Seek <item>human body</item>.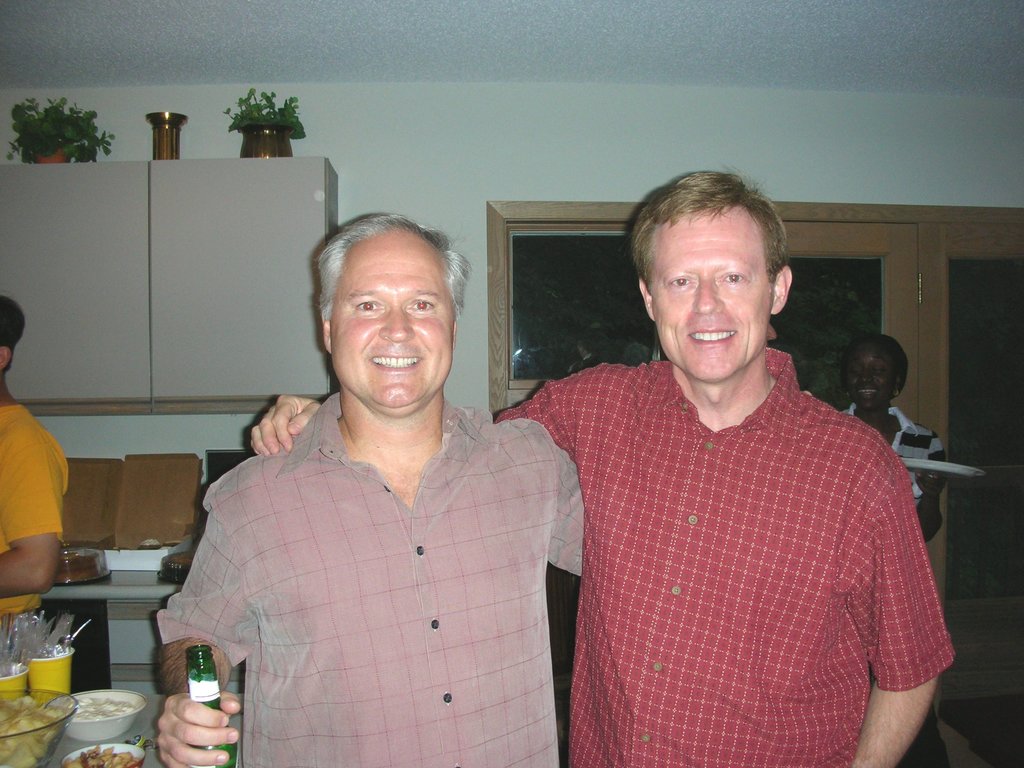
Rect(834, 336, 953, 542).
